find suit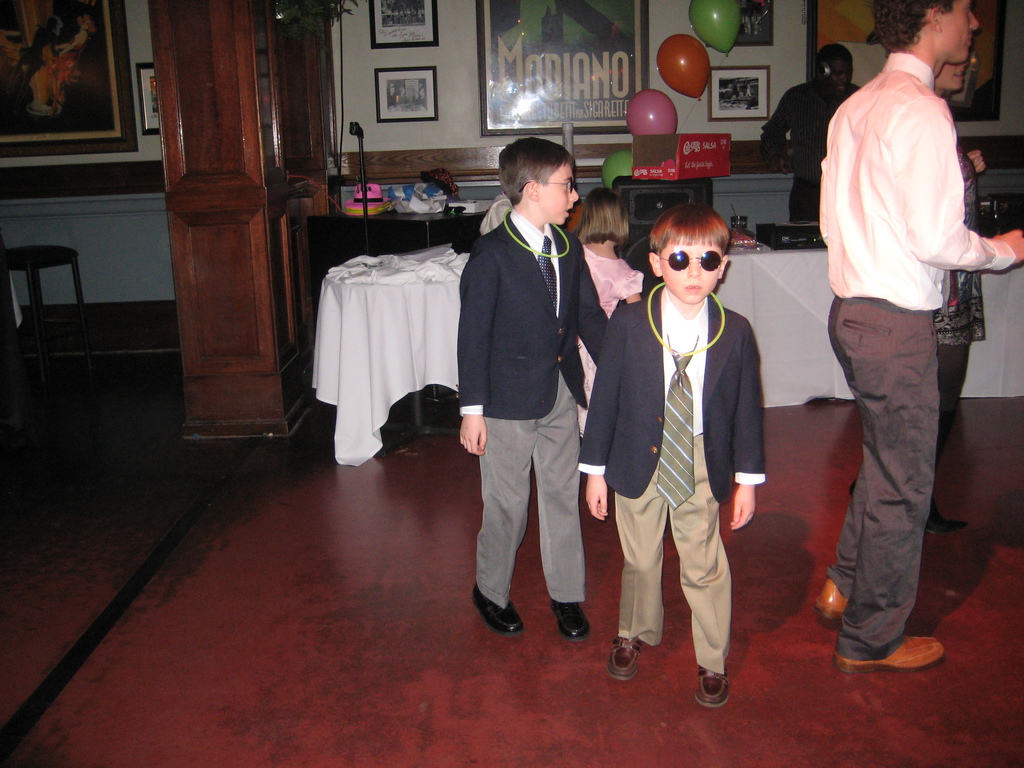
456/209/607/601
